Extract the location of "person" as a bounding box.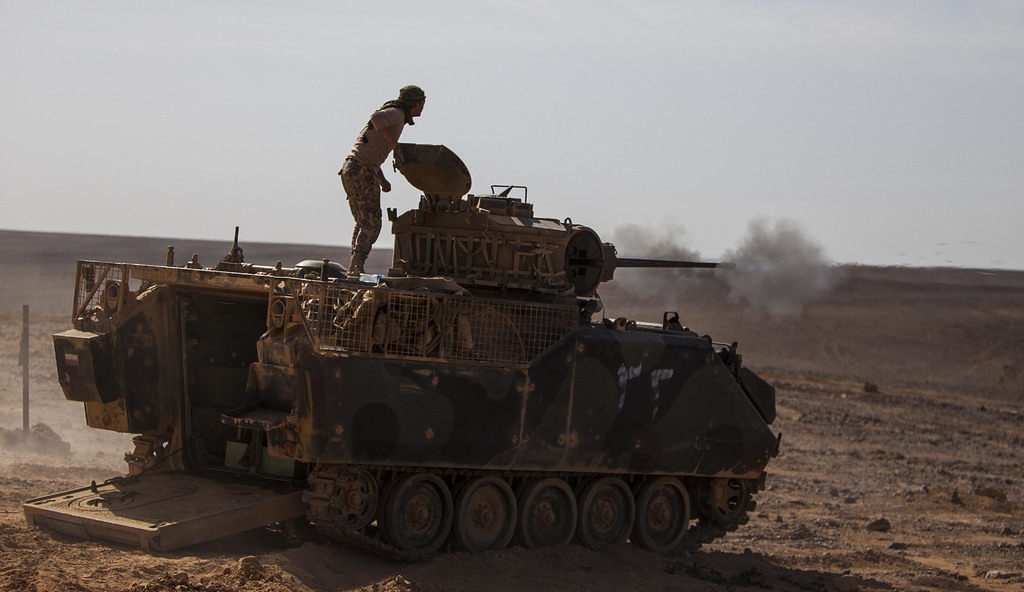
box(332, 81, 421, 280).
